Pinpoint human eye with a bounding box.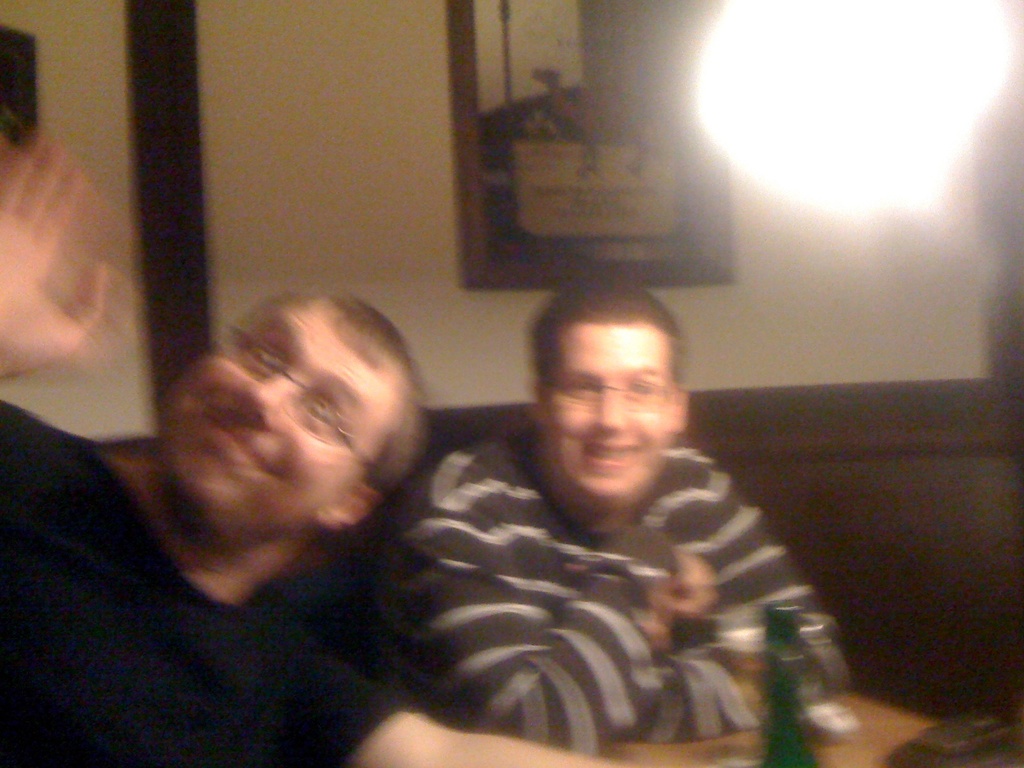
rect(558, 374, 596, 404).
